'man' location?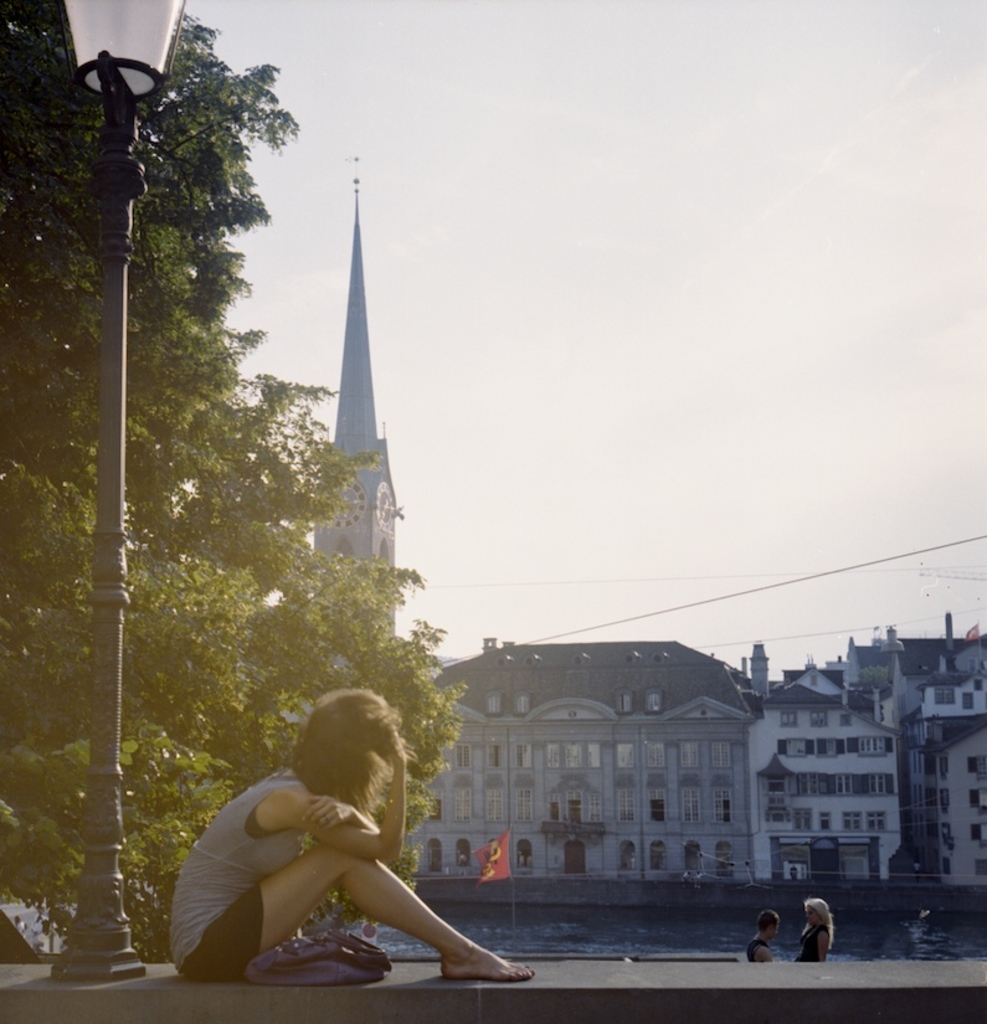
pyautogui.locateOnScreen(747, 906, 782, 959)
